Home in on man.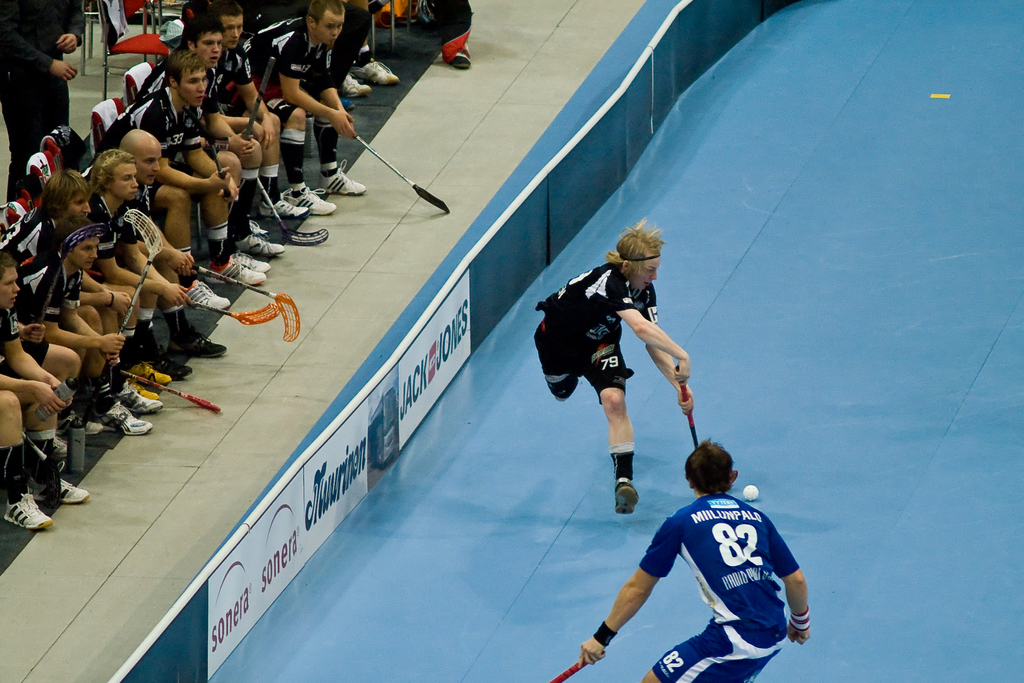
Homed in at (x1=588, y1=432, x2=826, y2=673).
